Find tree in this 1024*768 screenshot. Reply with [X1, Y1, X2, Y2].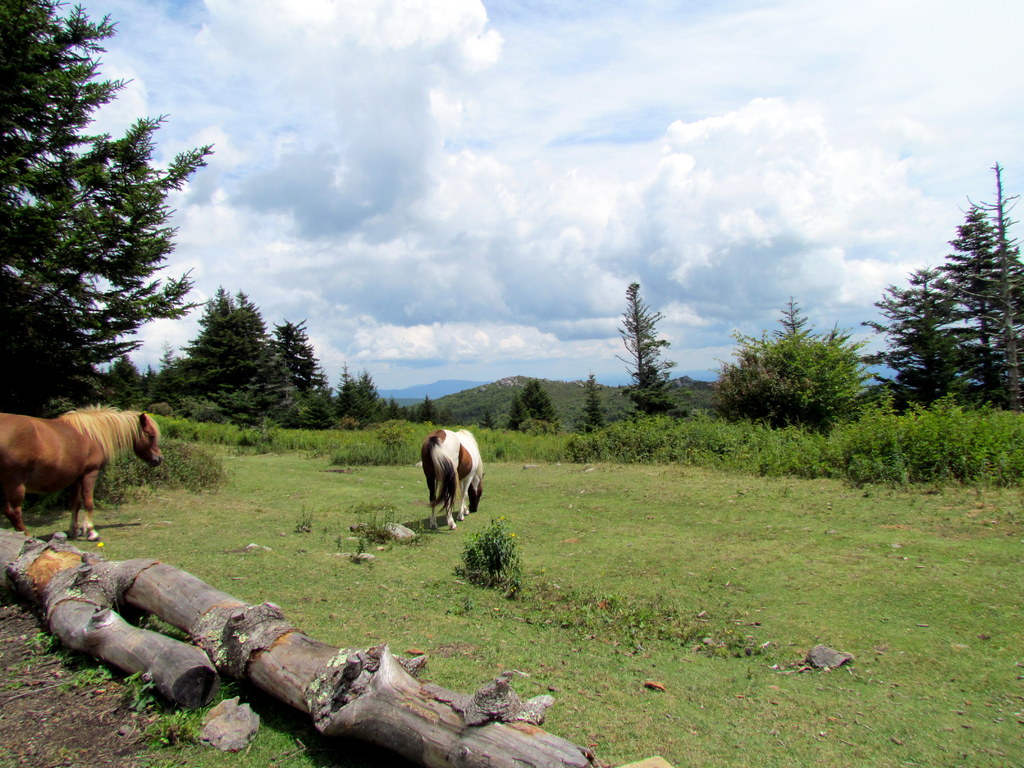
[185, 285, 303, 426].
